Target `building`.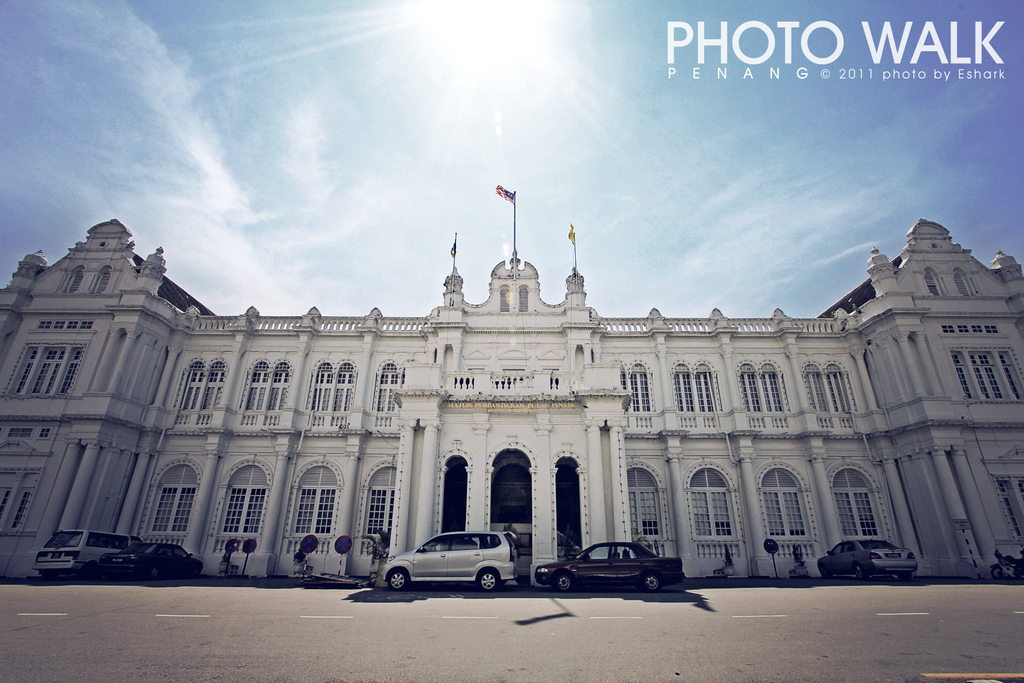
Target region: left=0, top=211, right=1023, bottom=580.
